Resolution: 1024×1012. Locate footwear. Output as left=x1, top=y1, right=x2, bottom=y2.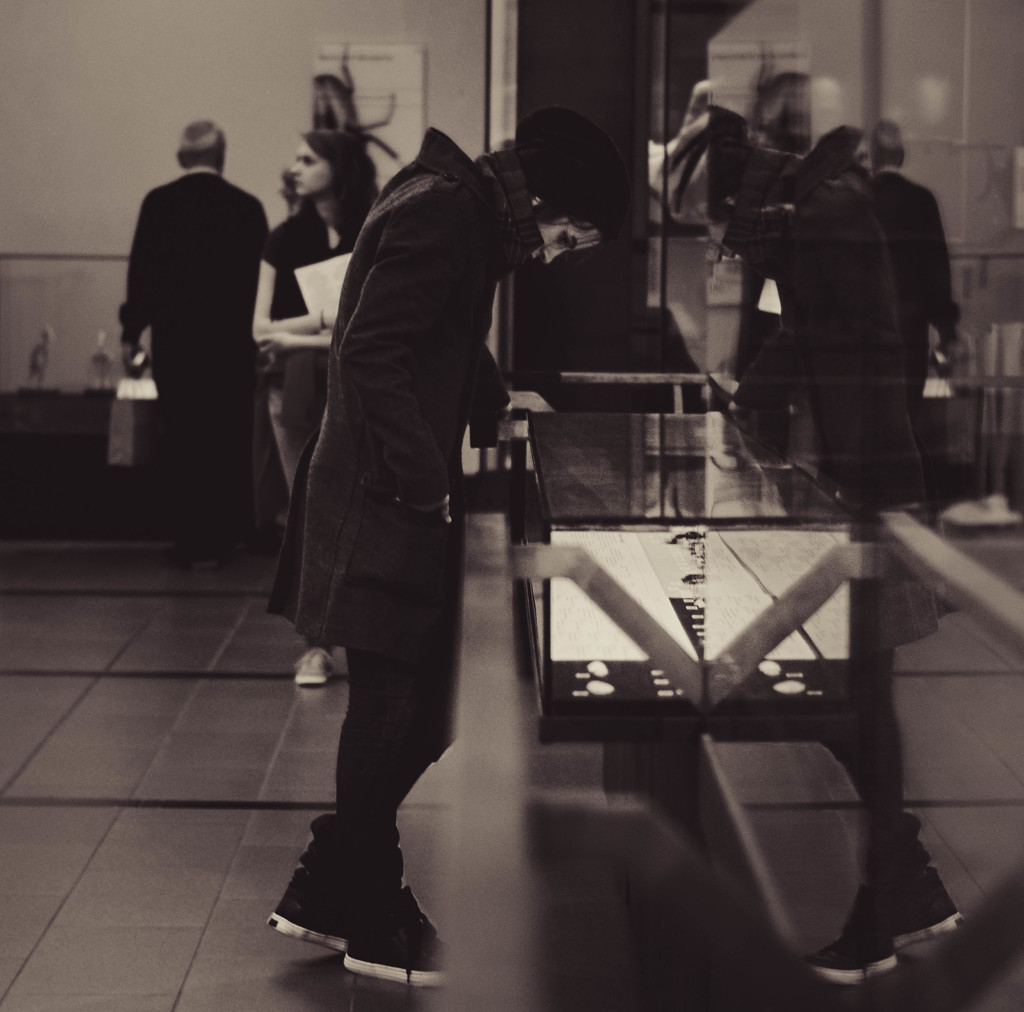
left=292, top=645, right=332, bottom=685.
